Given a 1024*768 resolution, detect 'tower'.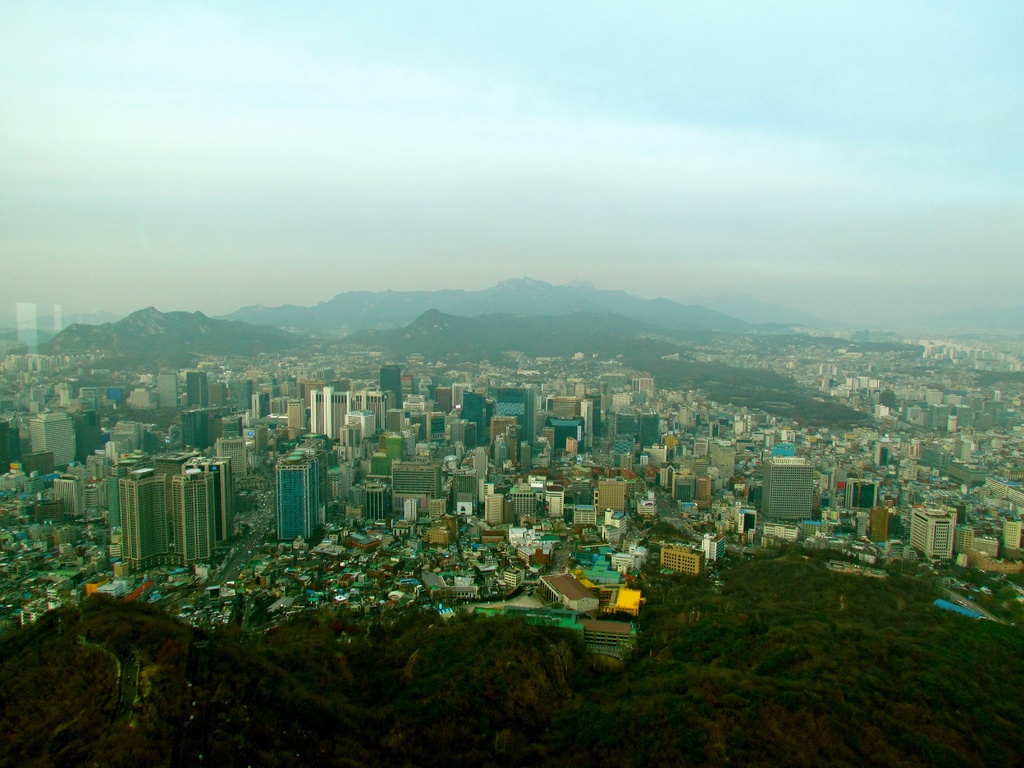
874/508/886/539.
